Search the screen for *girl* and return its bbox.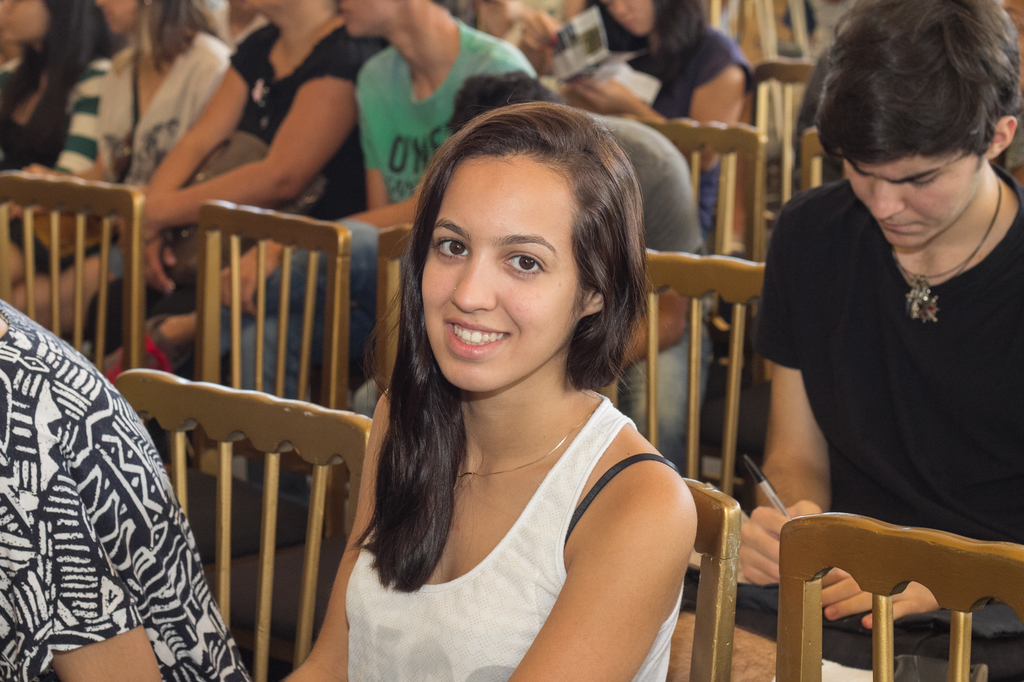
Found: left=0, top=0, right=119, bottom=198.
